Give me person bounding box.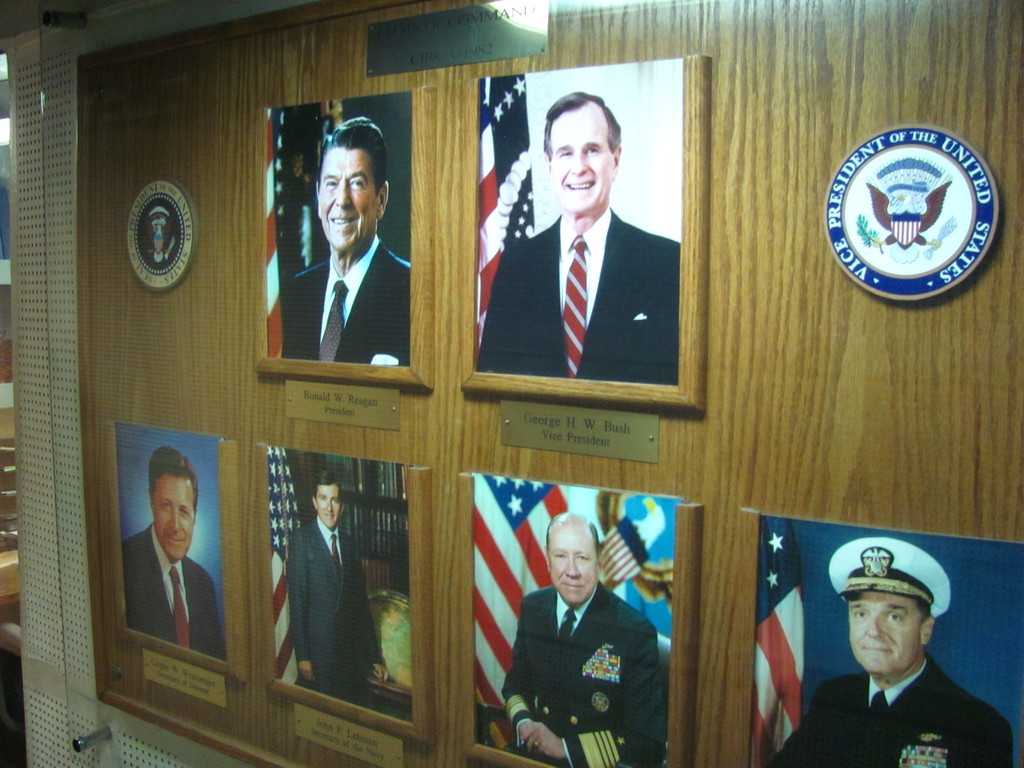
crop(287, 467, 389, 705).
